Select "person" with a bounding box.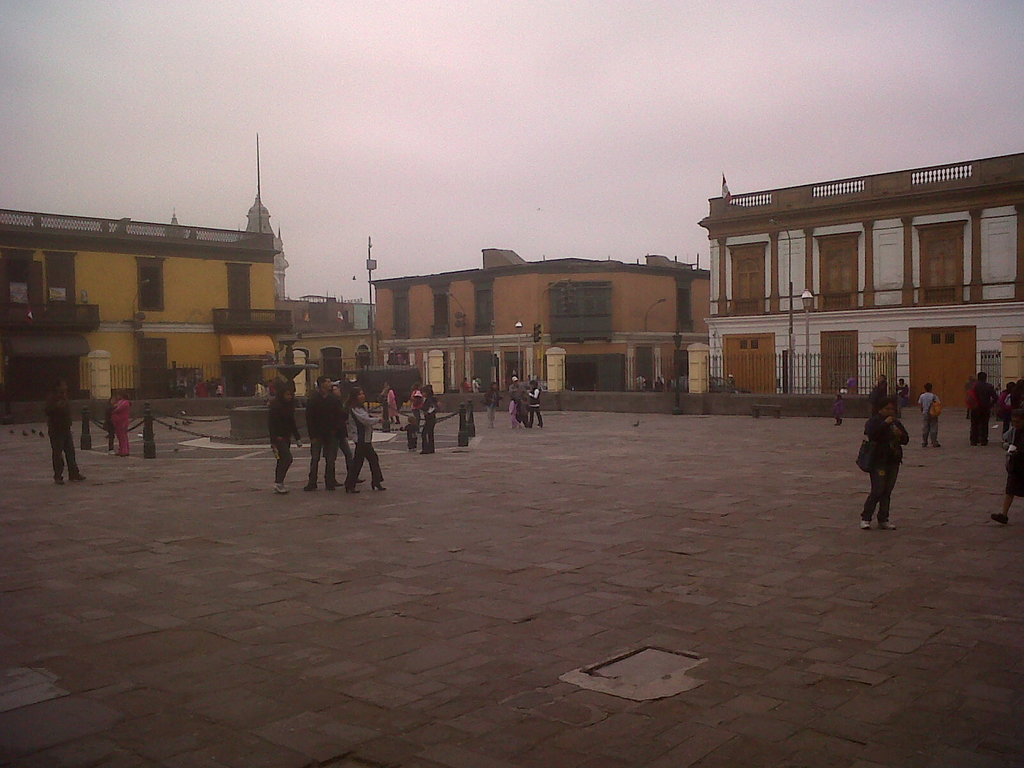
pyautogui.locateOnScreen(514, 371, 540, 430).
